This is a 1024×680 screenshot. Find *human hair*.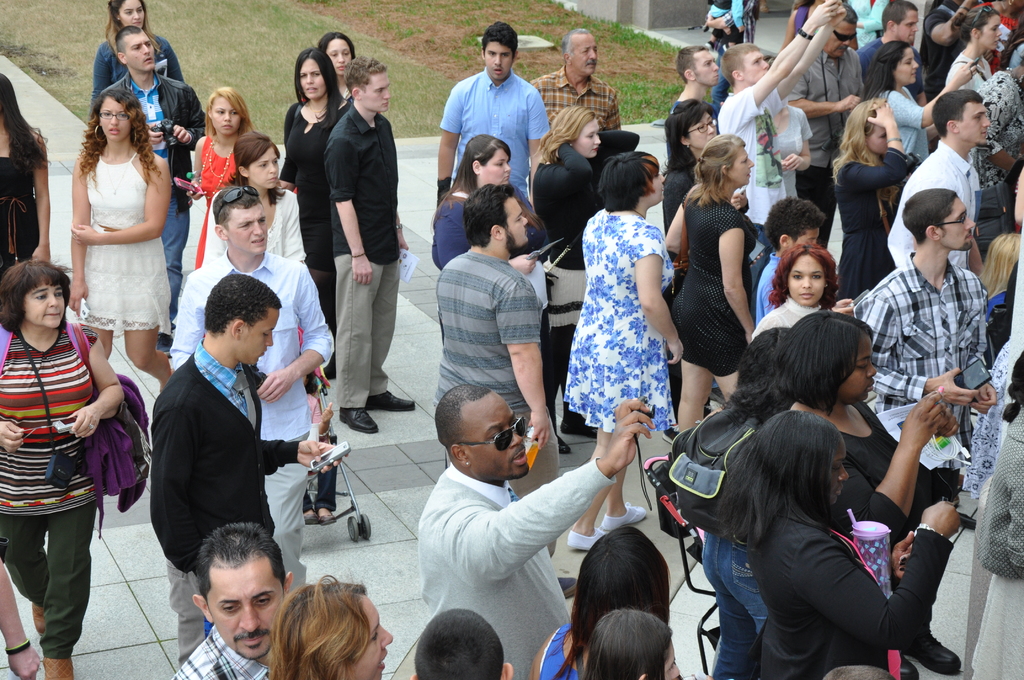
Bounding box: Rect(765, 193, 826, 249).
